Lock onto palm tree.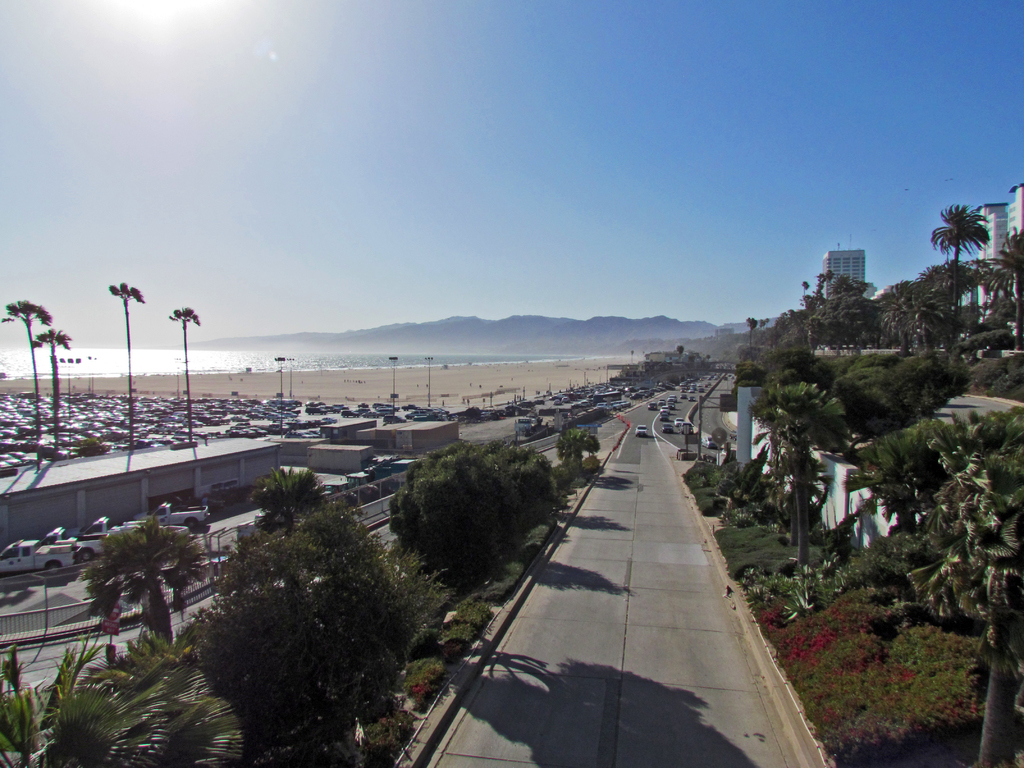
Locked: 929/199/988/314.
